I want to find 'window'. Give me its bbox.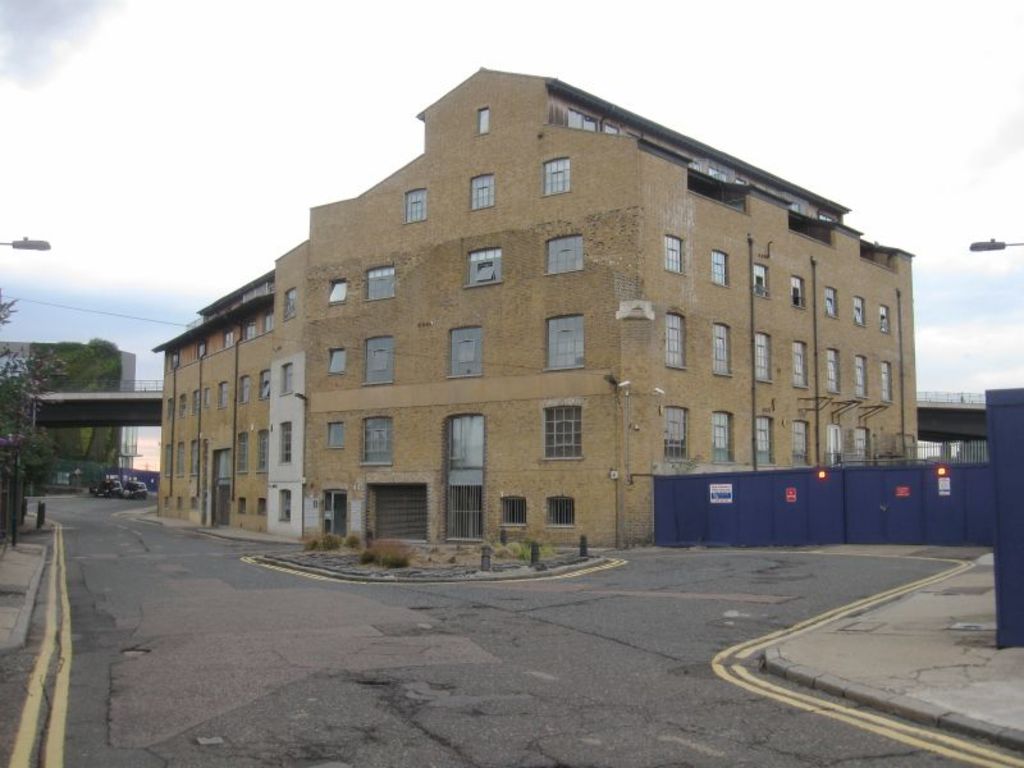
bbox=(824, 346, 846, 390).
